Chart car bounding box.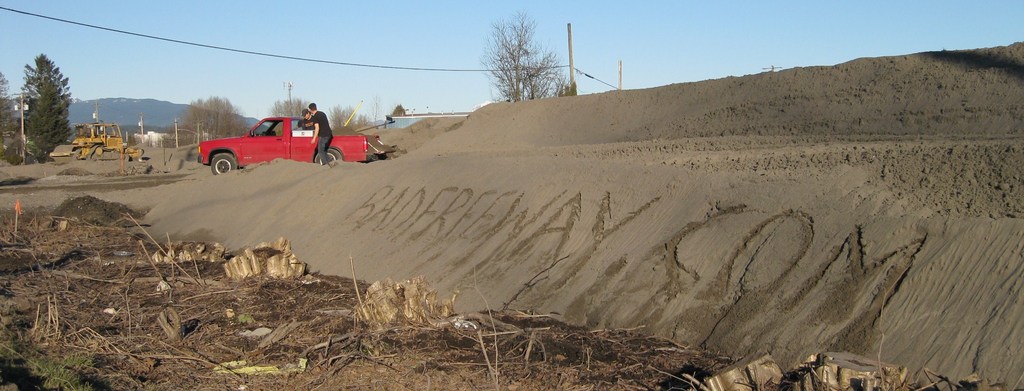
Charted: (196,97,385,167).
